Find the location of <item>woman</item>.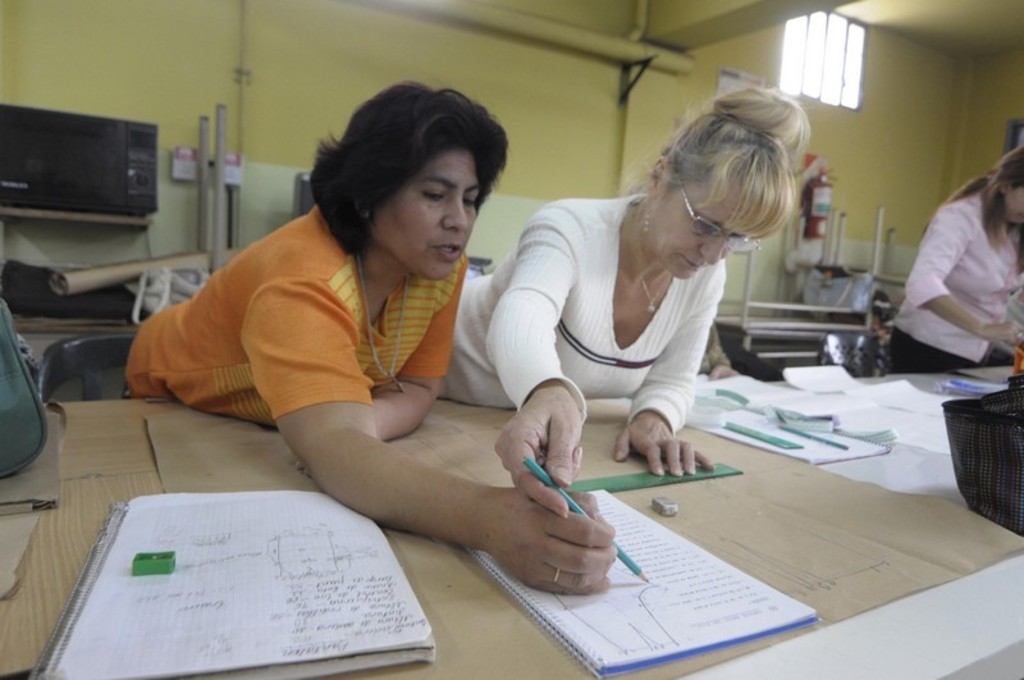
Location: <region>888, 149, 1023, 371</region>.
